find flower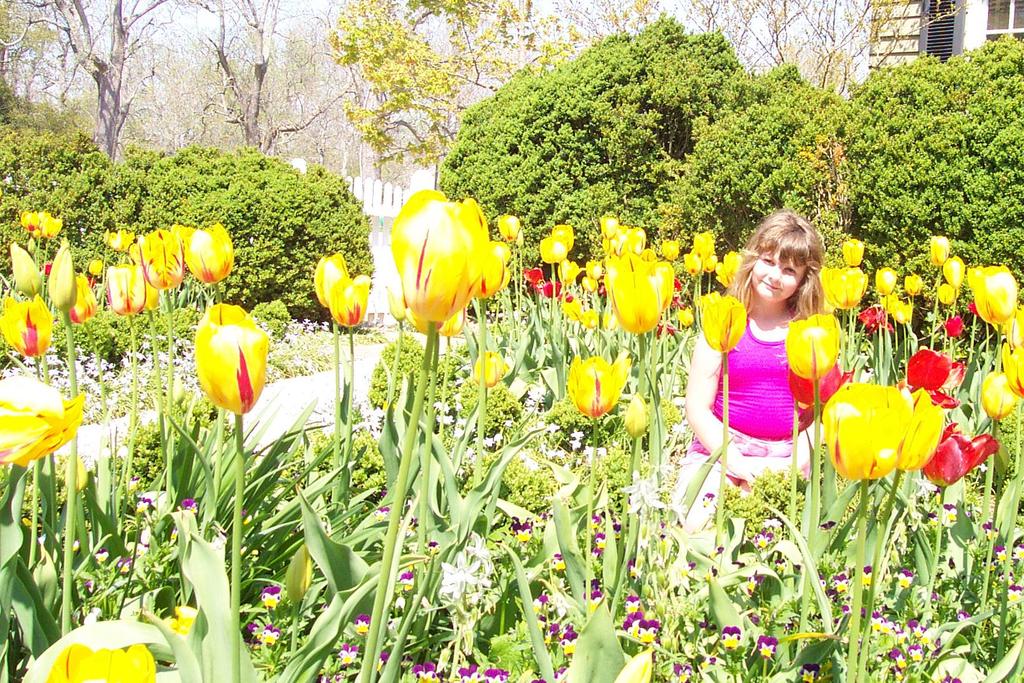
left=180, top=295, right=272, bottom=419
